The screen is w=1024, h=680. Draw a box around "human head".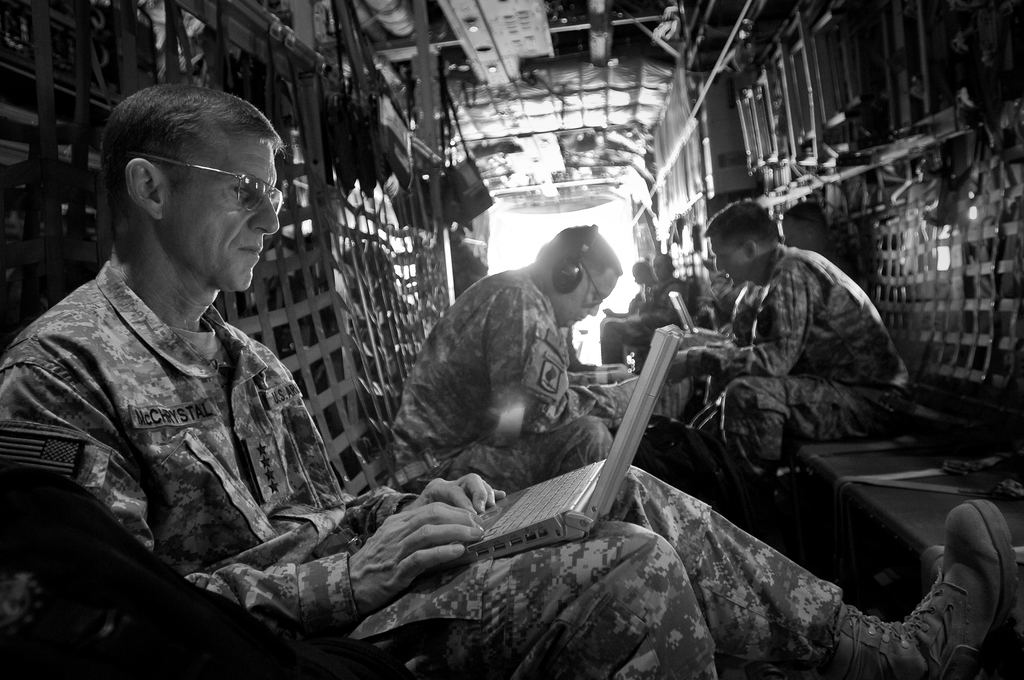
536/225/621/330.
